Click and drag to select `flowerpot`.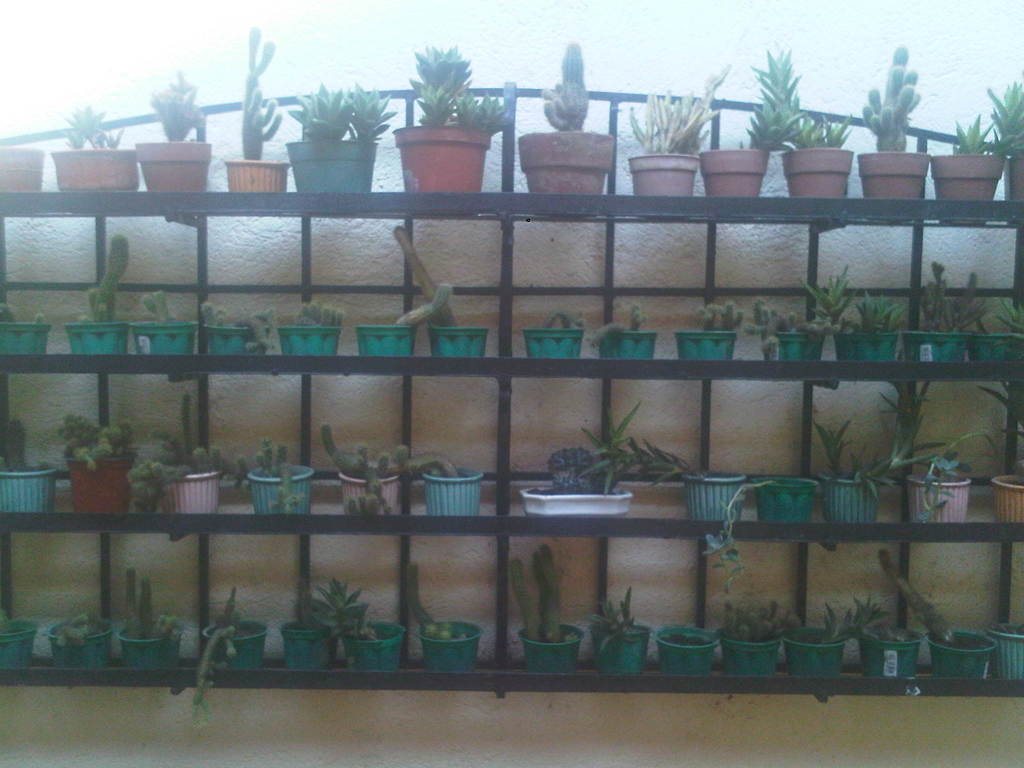
Selection: bbox=(282, 325, 338, 358).
